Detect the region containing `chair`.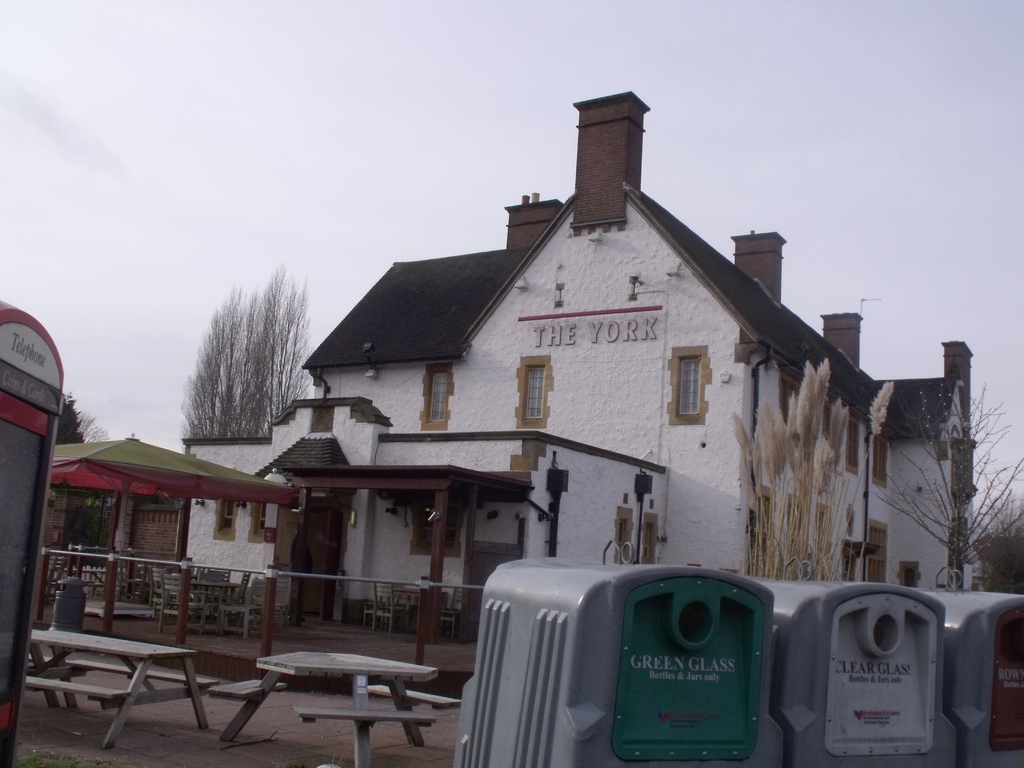
locate(221, 577, 297, 639).
